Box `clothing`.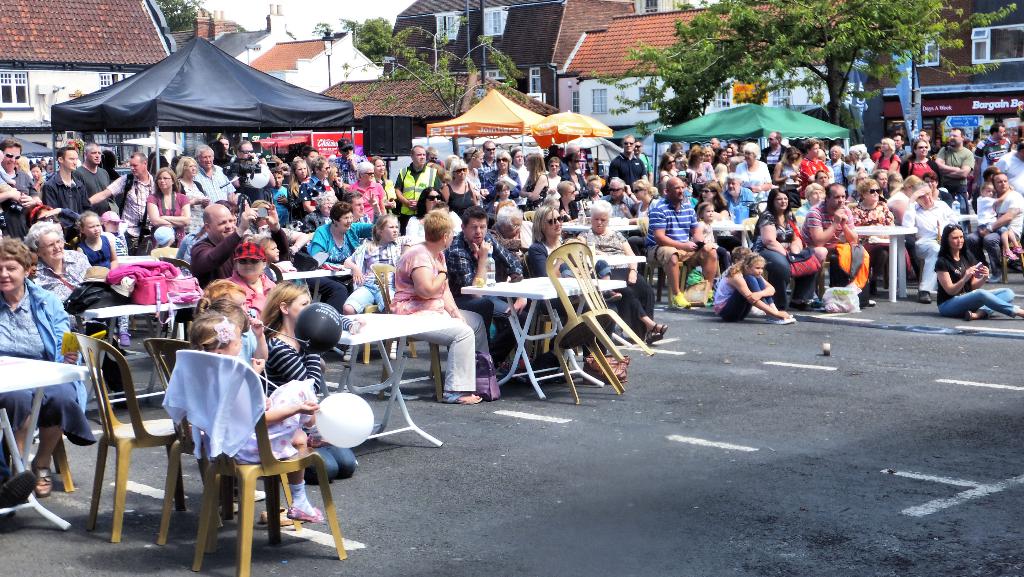
{"left": 4, "top": 284, "right": 92, "bottom": 444}.
